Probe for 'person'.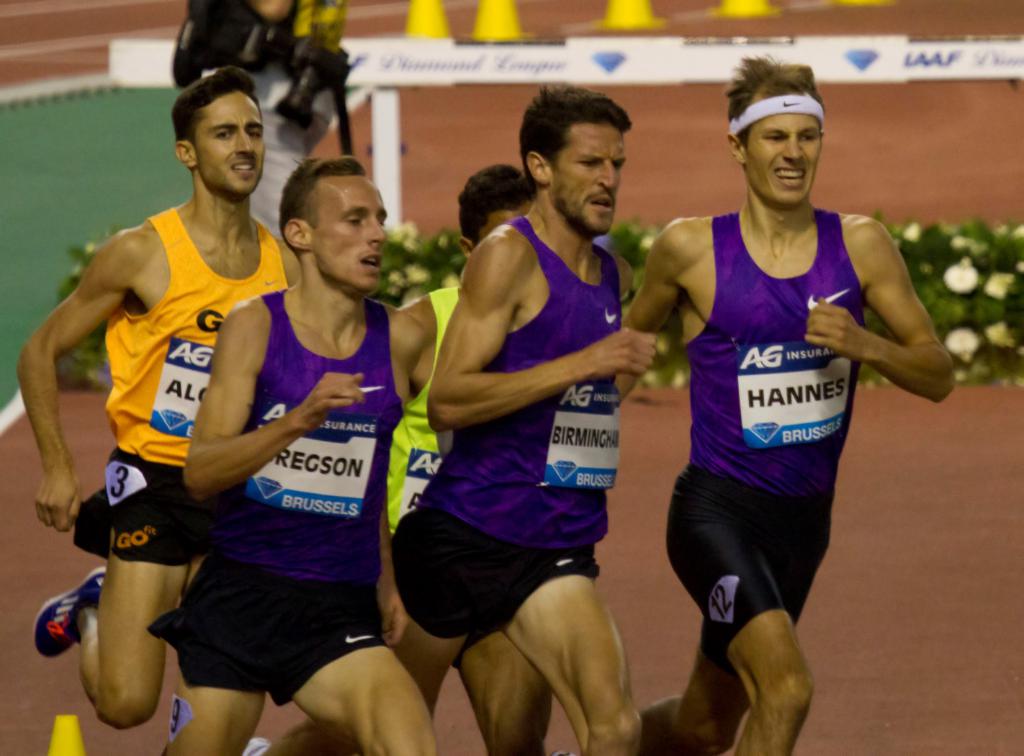
Probe result: detection(145, 151, 439, 755).
